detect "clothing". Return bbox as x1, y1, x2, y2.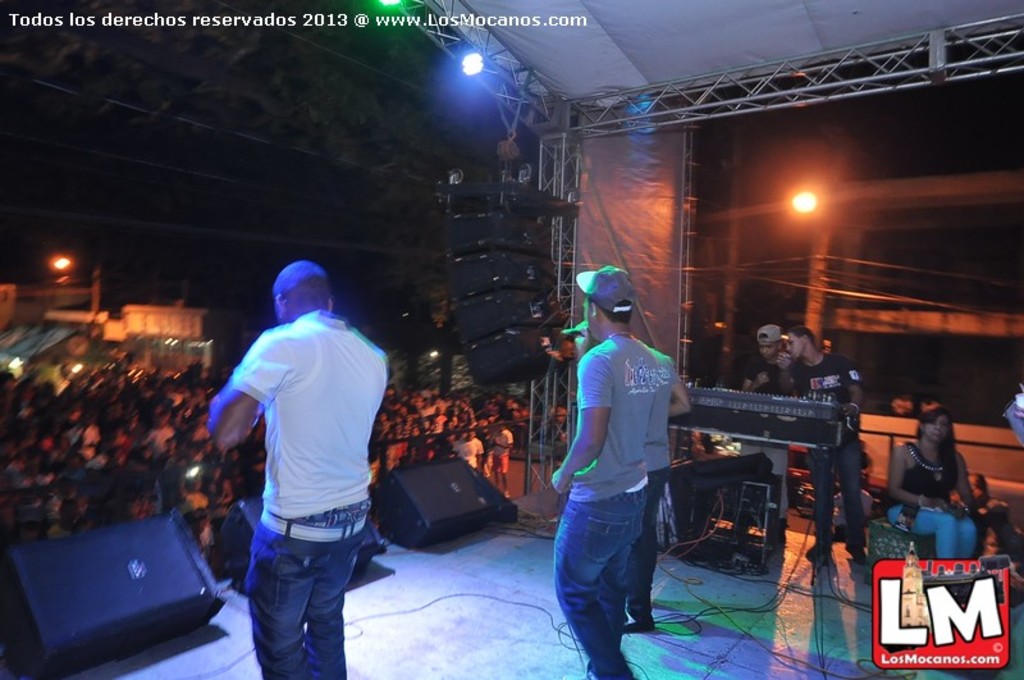
884, 448, 978, 571.
